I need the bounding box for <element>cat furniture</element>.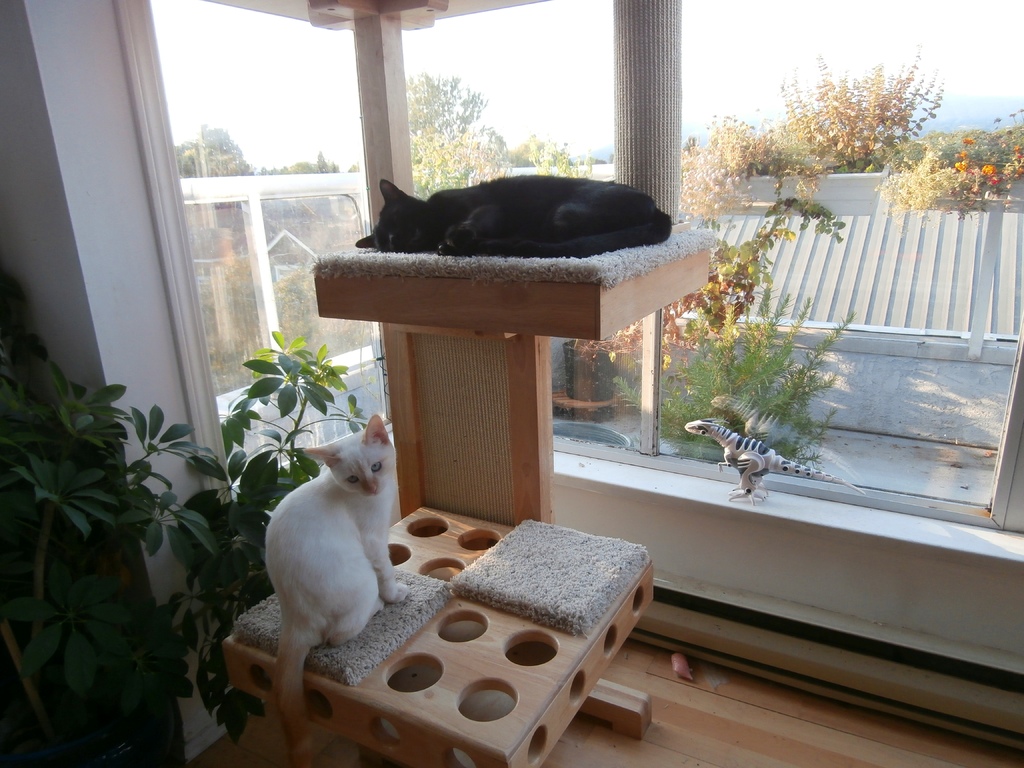
Here it is: {"left": 223, "top": 232, "right": 716, "bottom": 767}.
